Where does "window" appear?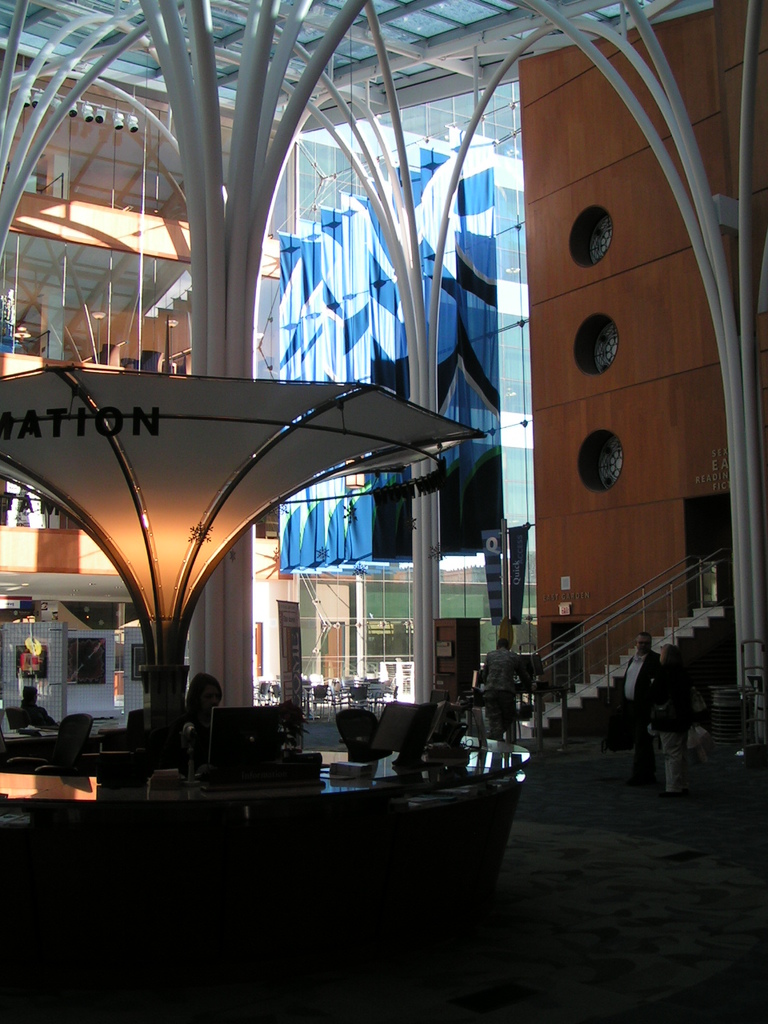
Appears at (62, 616, 112, 686).
